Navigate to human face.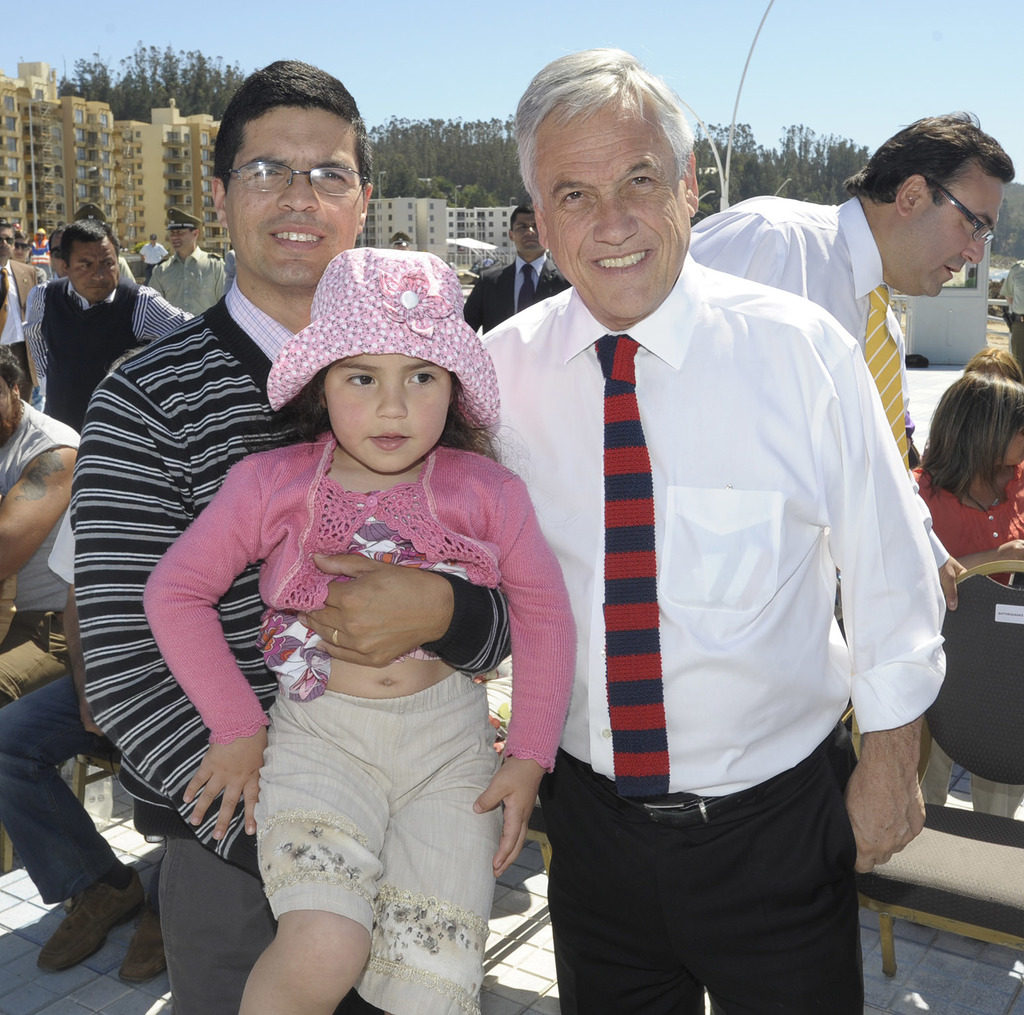
Navigation target: region(225, 102, 363, 290).
